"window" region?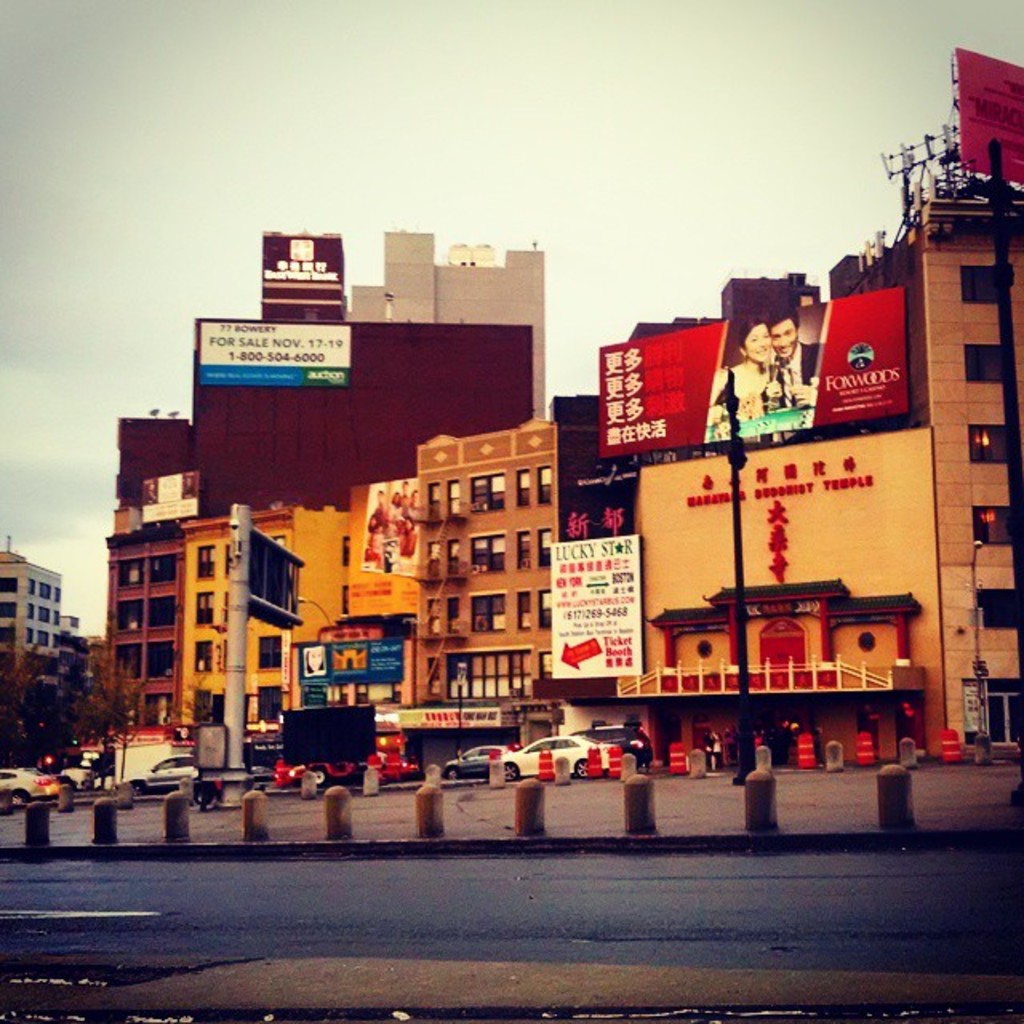
<box>976,589,1019,629</box>
